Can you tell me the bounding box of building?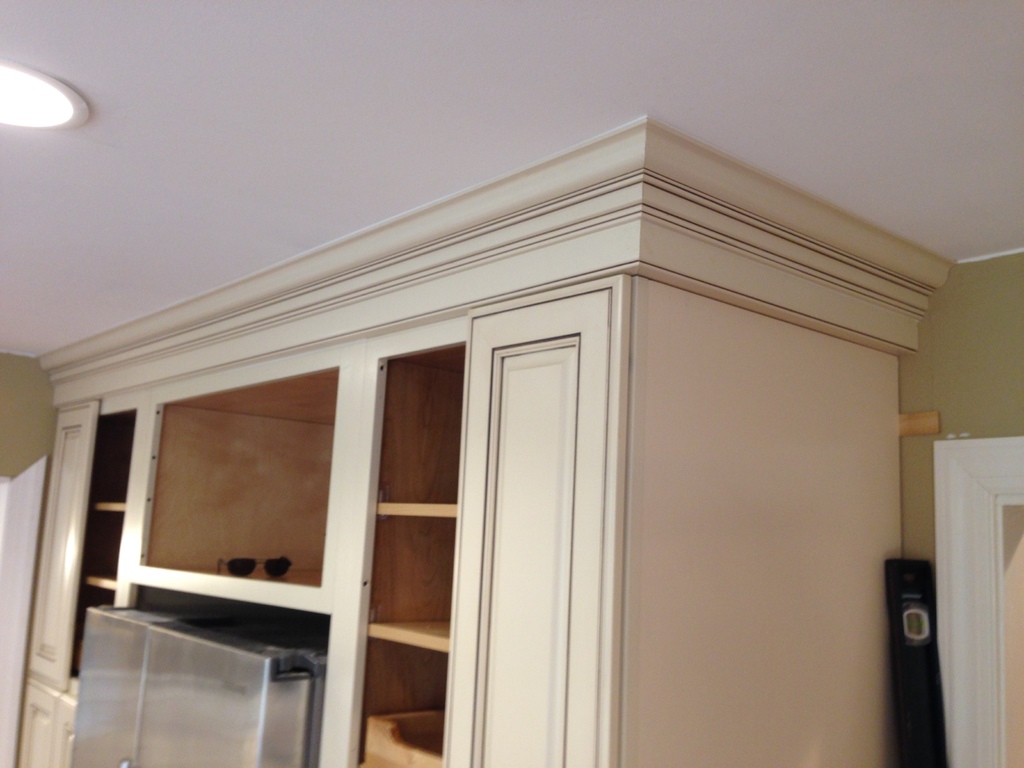
[0,0,1023,767].
